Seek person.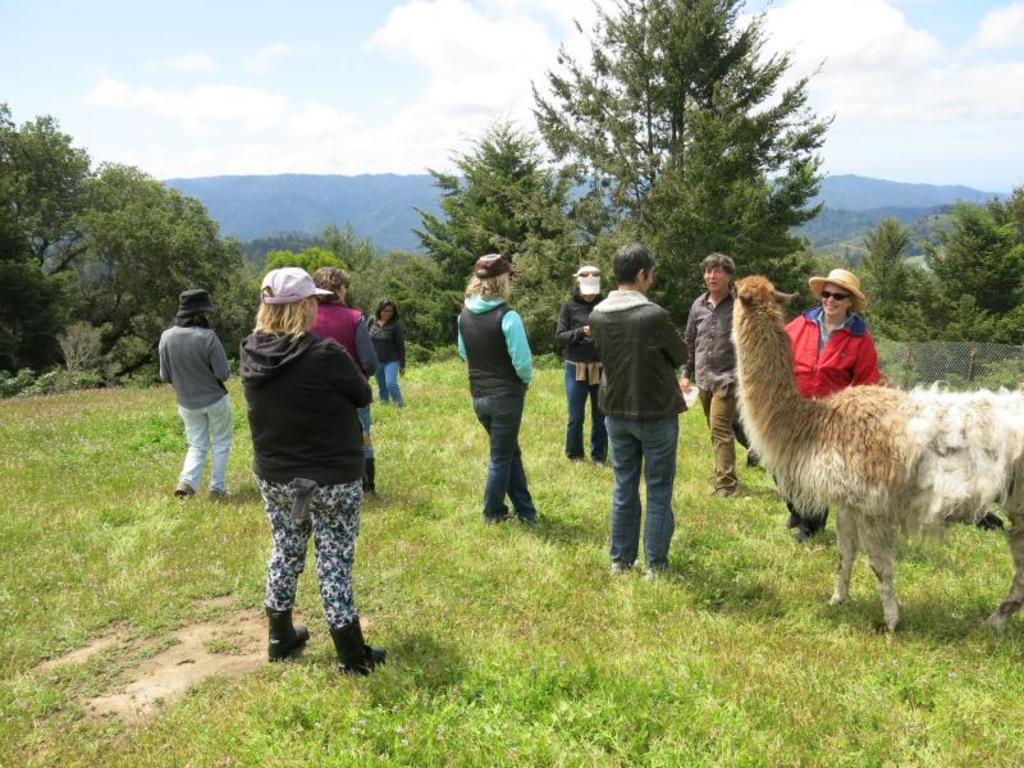
crop(367, 294, 412, 407).
